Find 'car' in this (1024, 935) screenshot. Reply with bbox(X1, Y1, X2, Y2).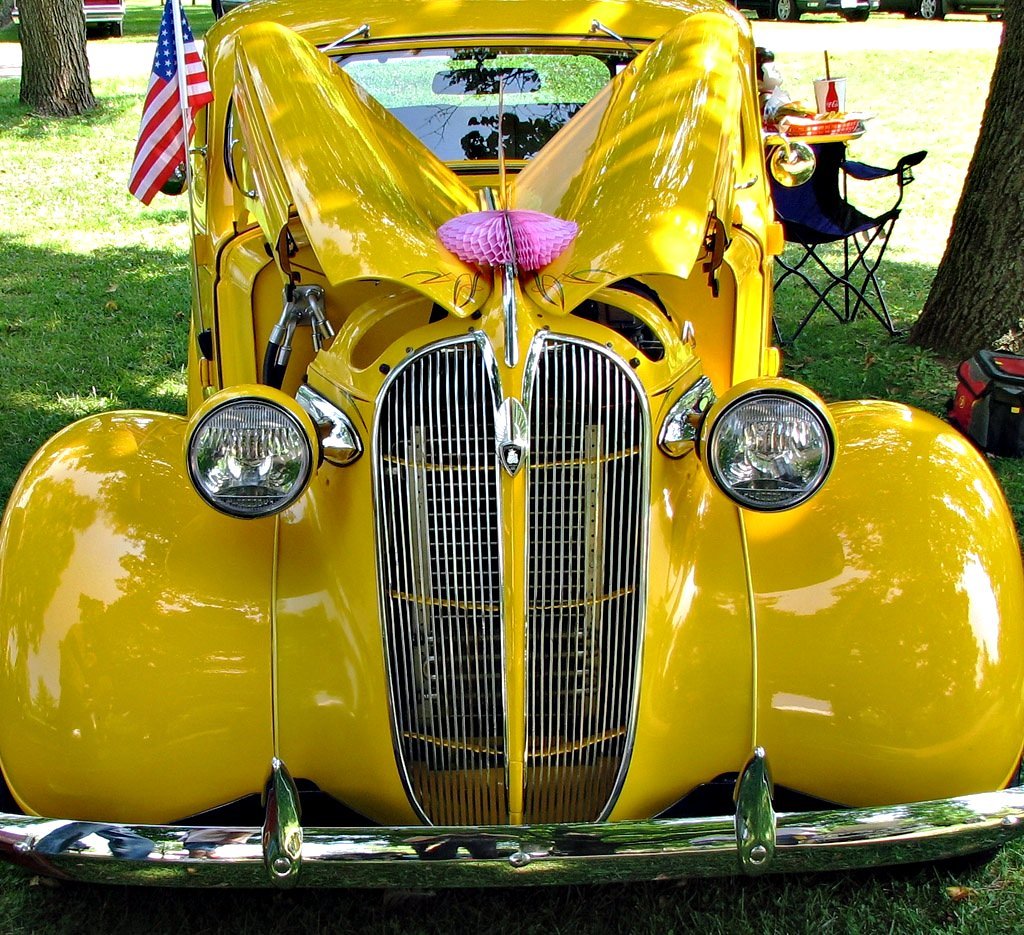
bbox(0, 0, 1023, 889).
